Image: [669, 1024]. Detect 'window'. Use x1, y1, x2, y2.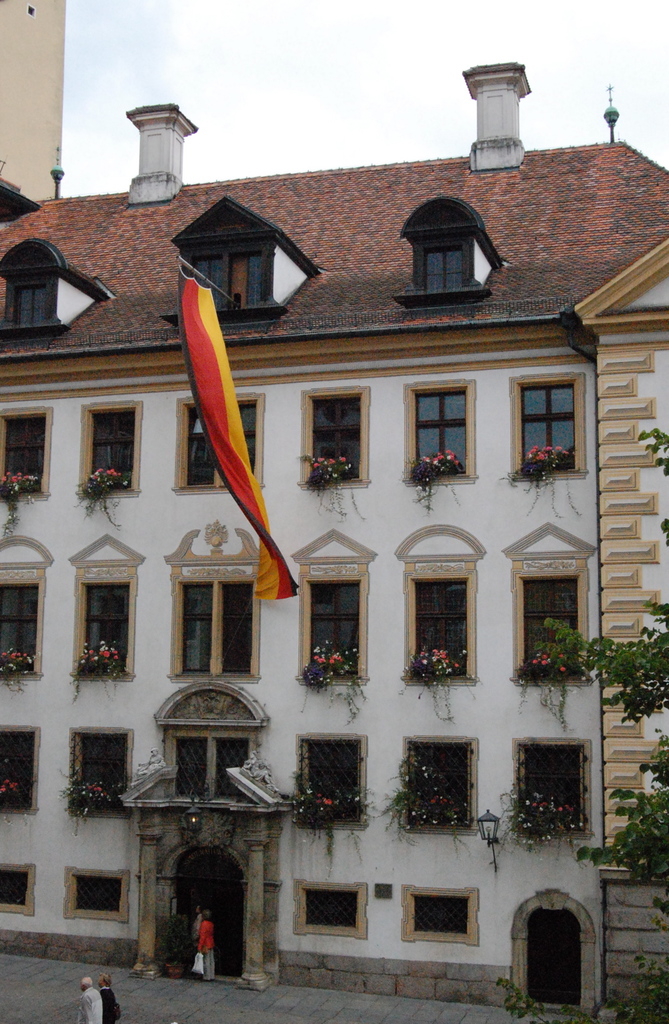
0, 405, 52, 491.
